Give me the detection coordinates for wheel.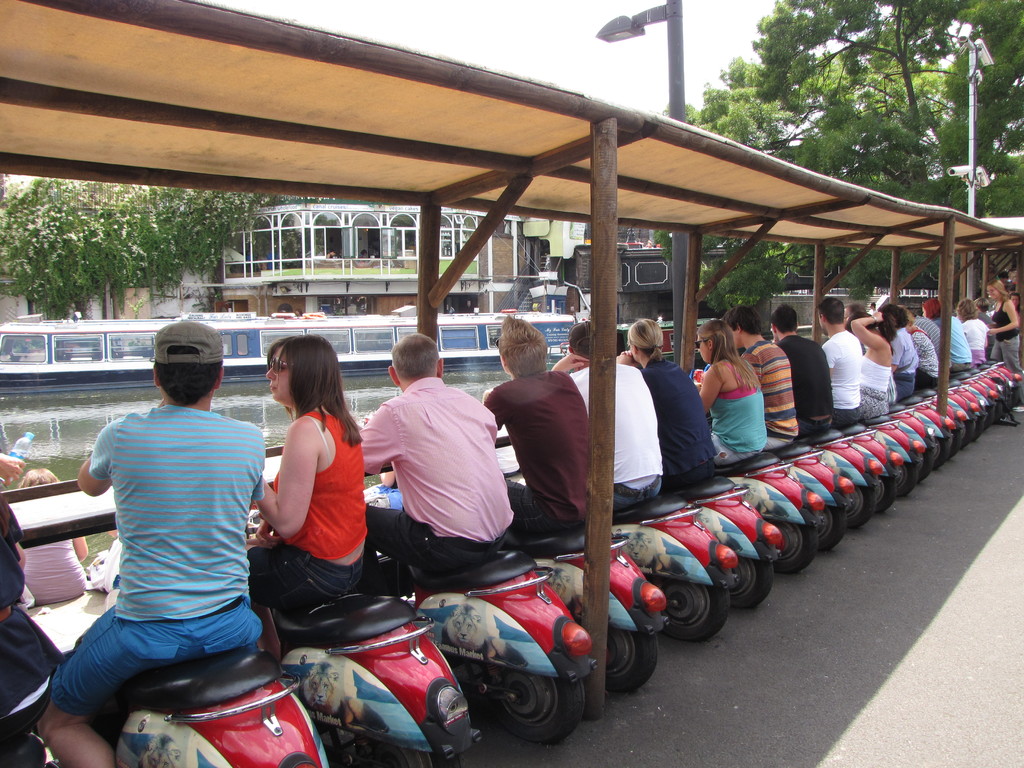
{"left": 963, "top": 422, "right": 972, "bottom": 447}.
